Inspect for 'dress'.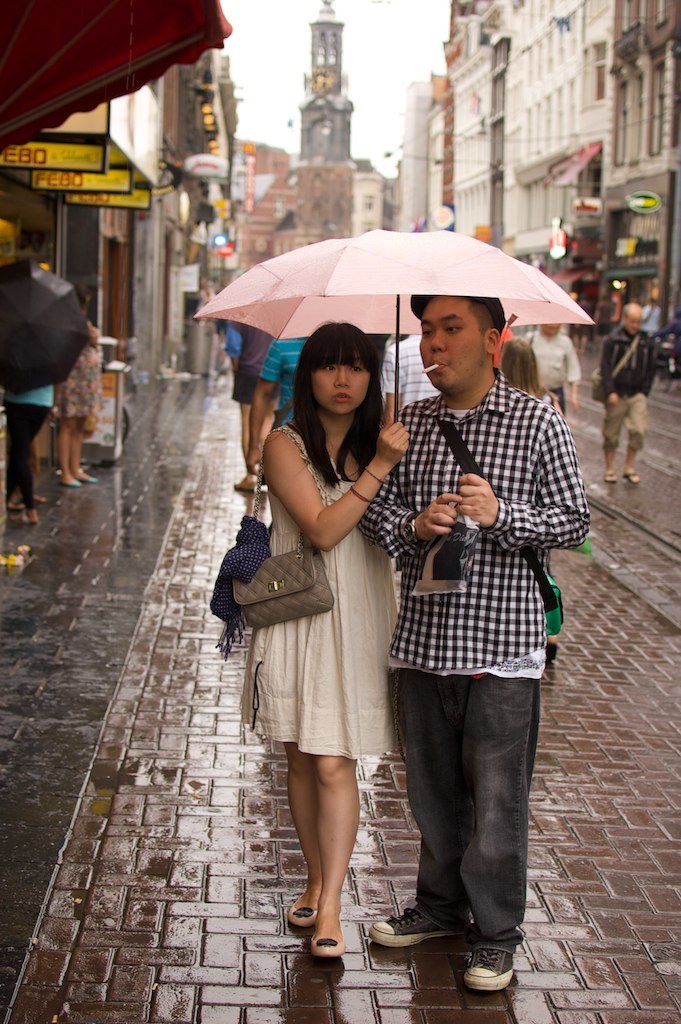
Inspection: [left=229, top=406, right=413, bottom=739].
